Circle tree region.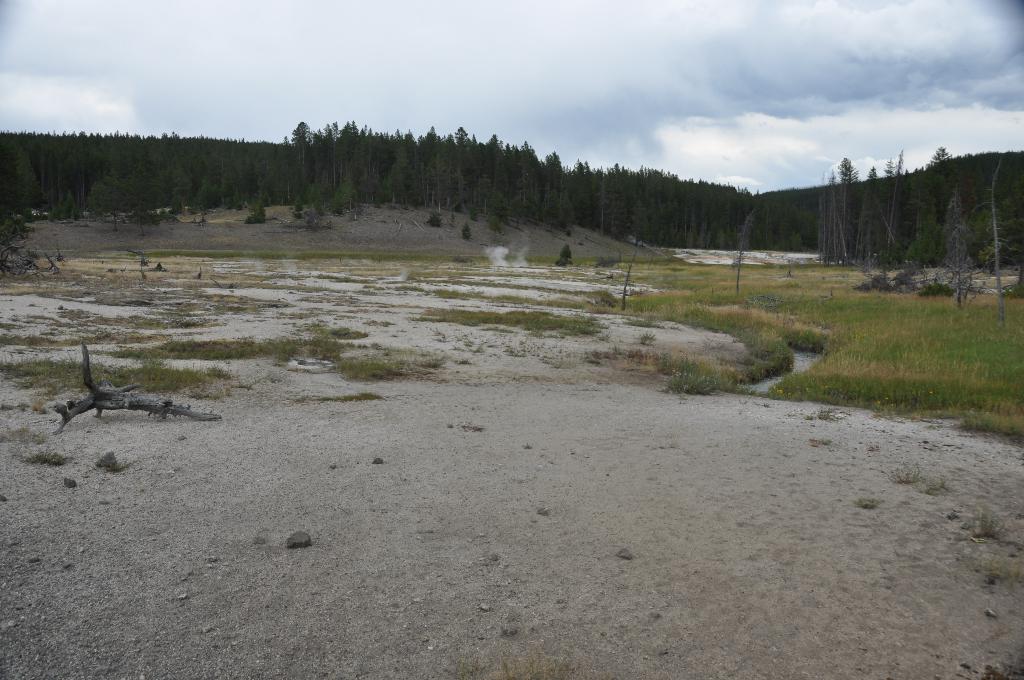
Region: 380:128:422:203.
